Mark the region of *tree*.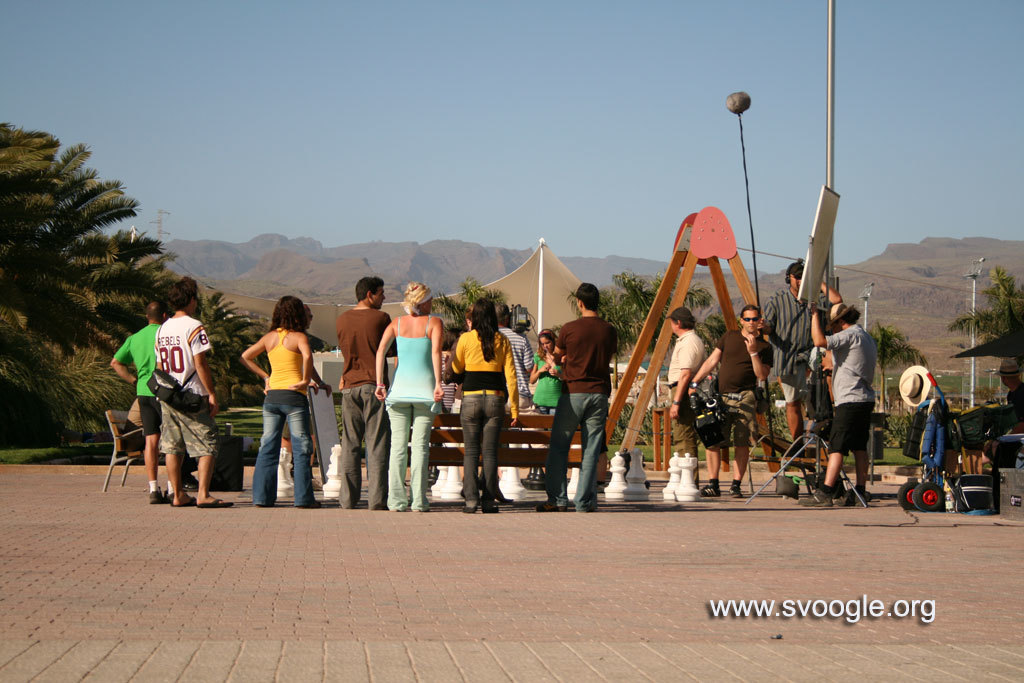
Region: region(429, 277, 511, 346).
